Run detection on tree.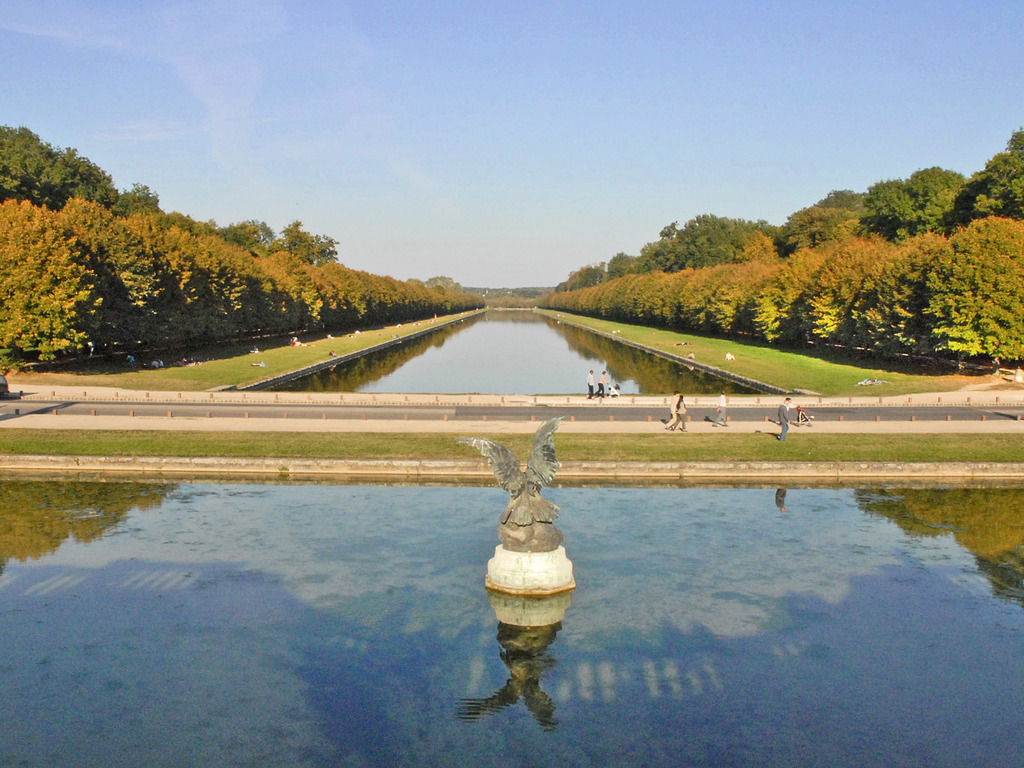
Result: [216, 223, 262, 257].
